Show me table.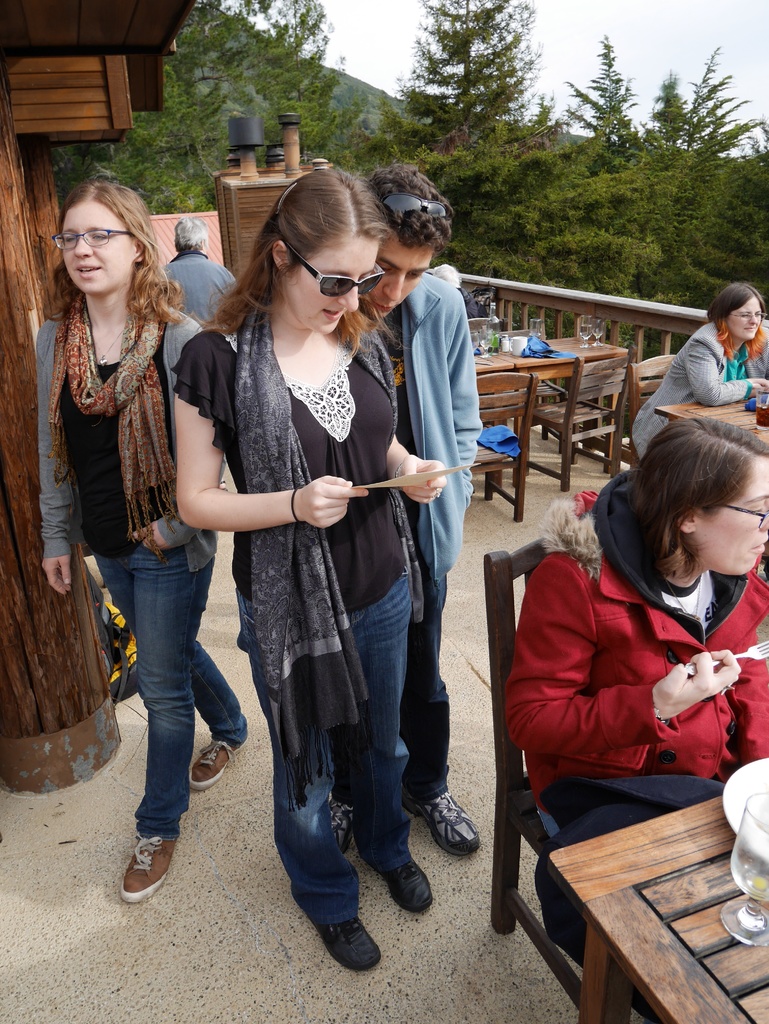
table is here: rect(549, 794, 768, 1023).
